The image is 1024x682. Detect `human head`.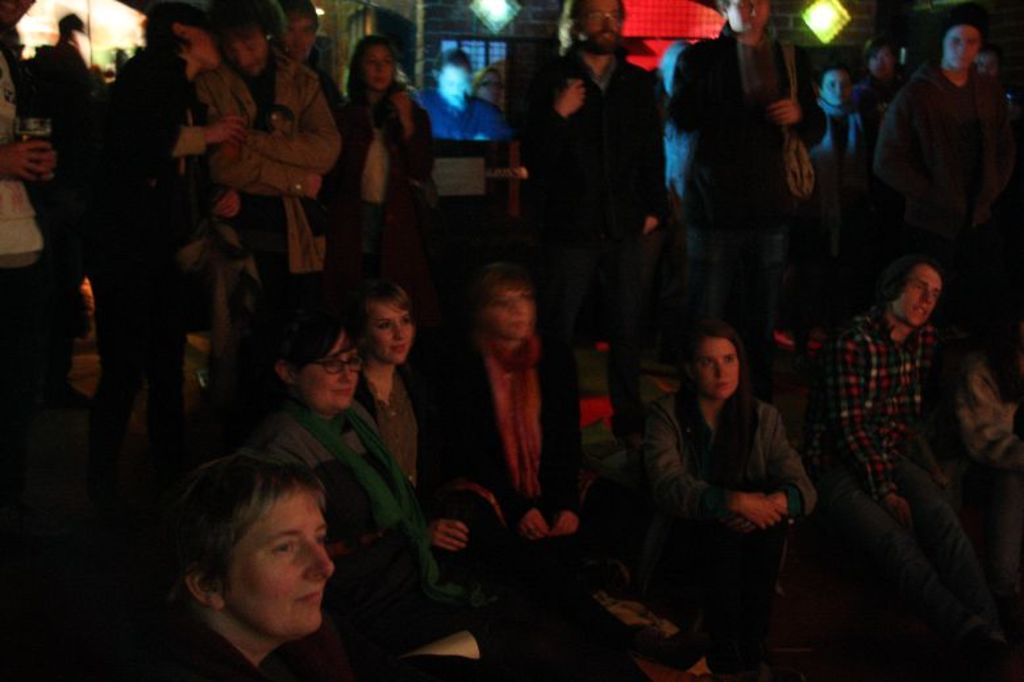
Detection: pyautogui.locateOnScreen(865, 37, 894, 83).
